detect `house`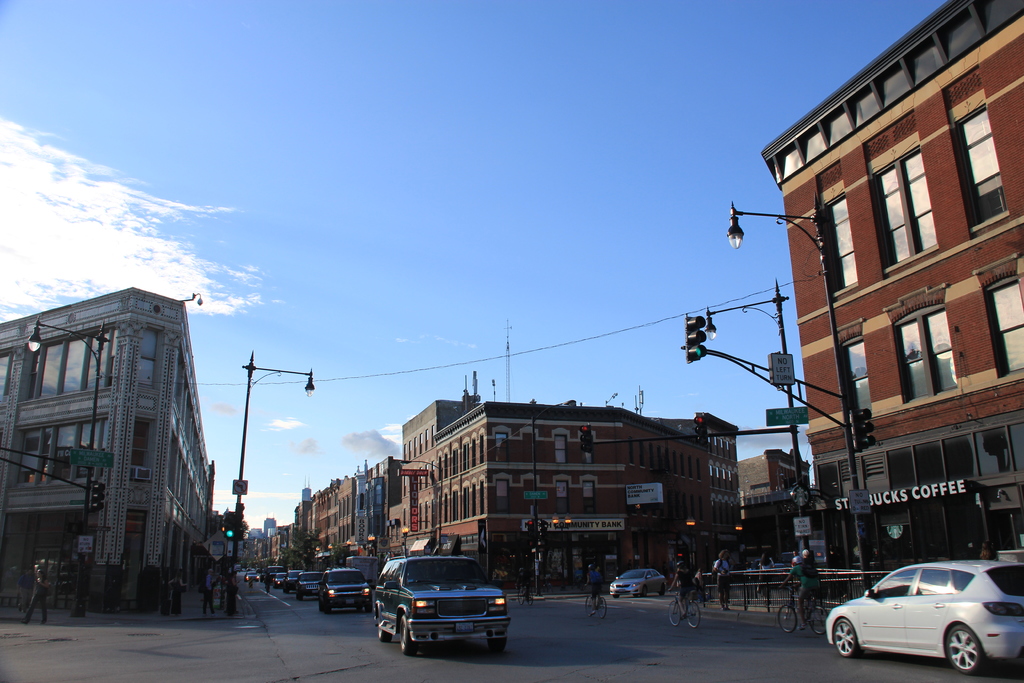
<box>310,484,337,555</box>
